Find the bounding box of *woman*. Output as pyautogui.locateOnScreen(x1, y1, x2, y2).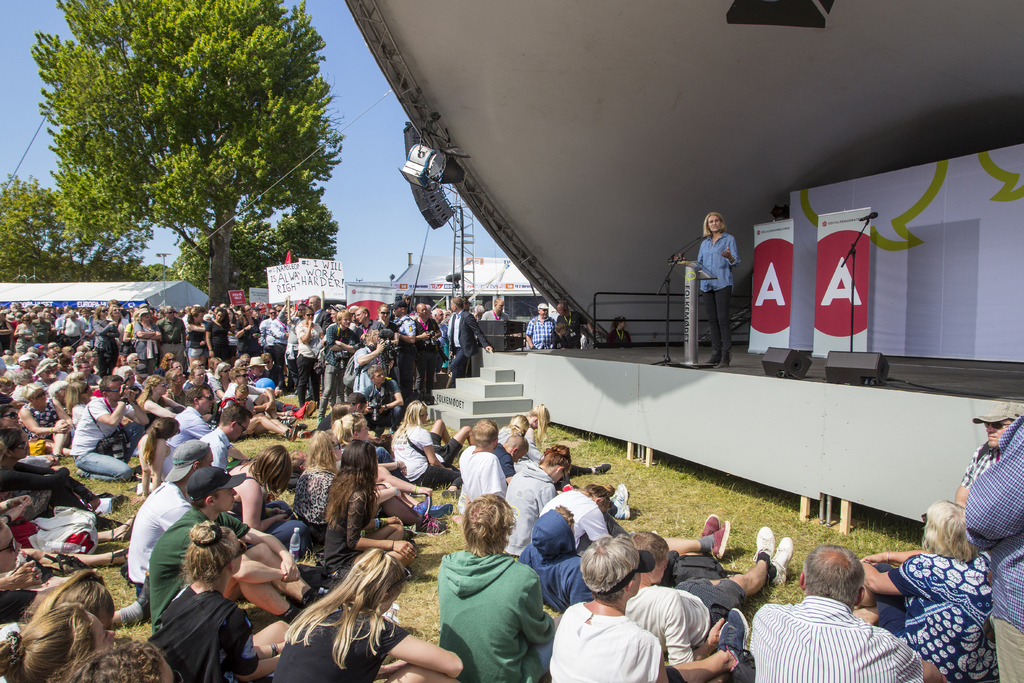
pyautogui.locateOnScreen(135, 376, 182, 426).
